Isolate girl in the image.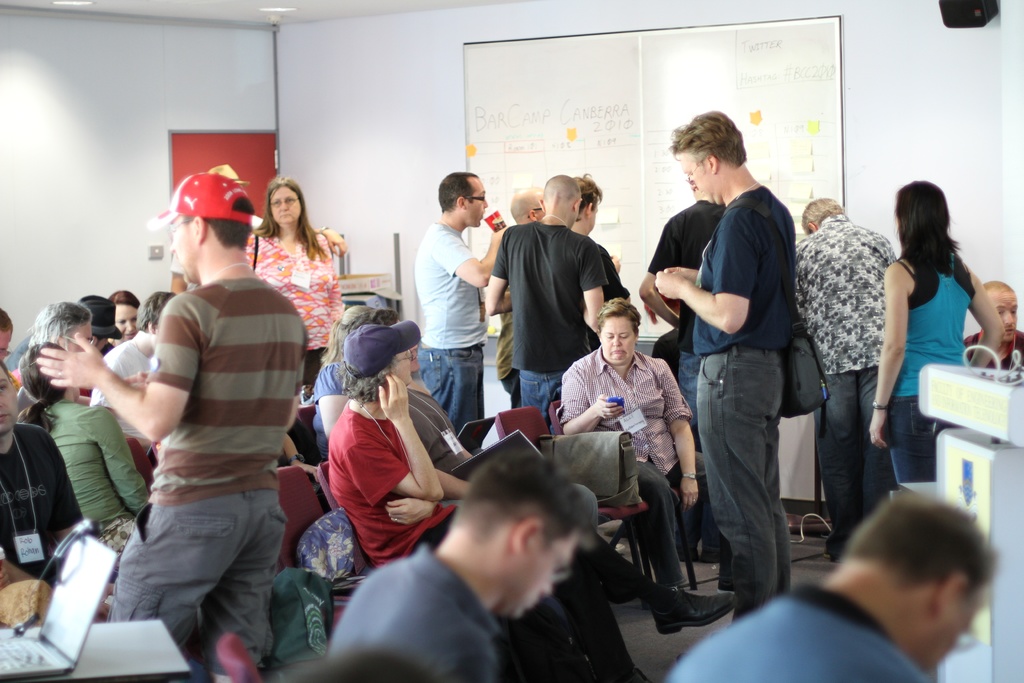
Isolated region: (861,183,1004,550).
